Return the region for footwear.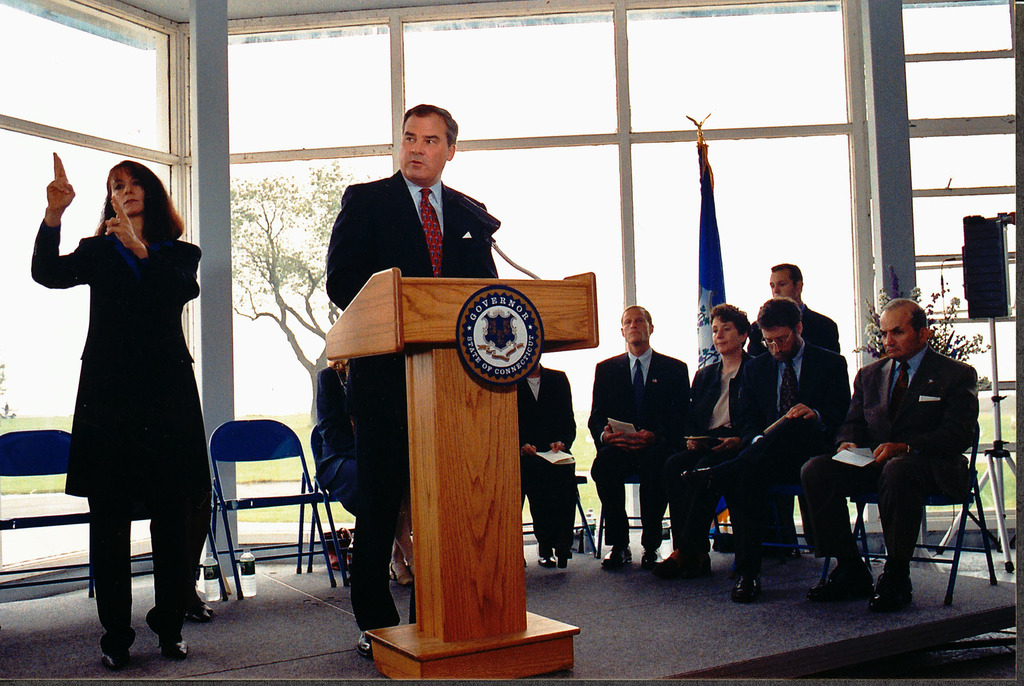
bbox=(541, 549, 555, 568).
